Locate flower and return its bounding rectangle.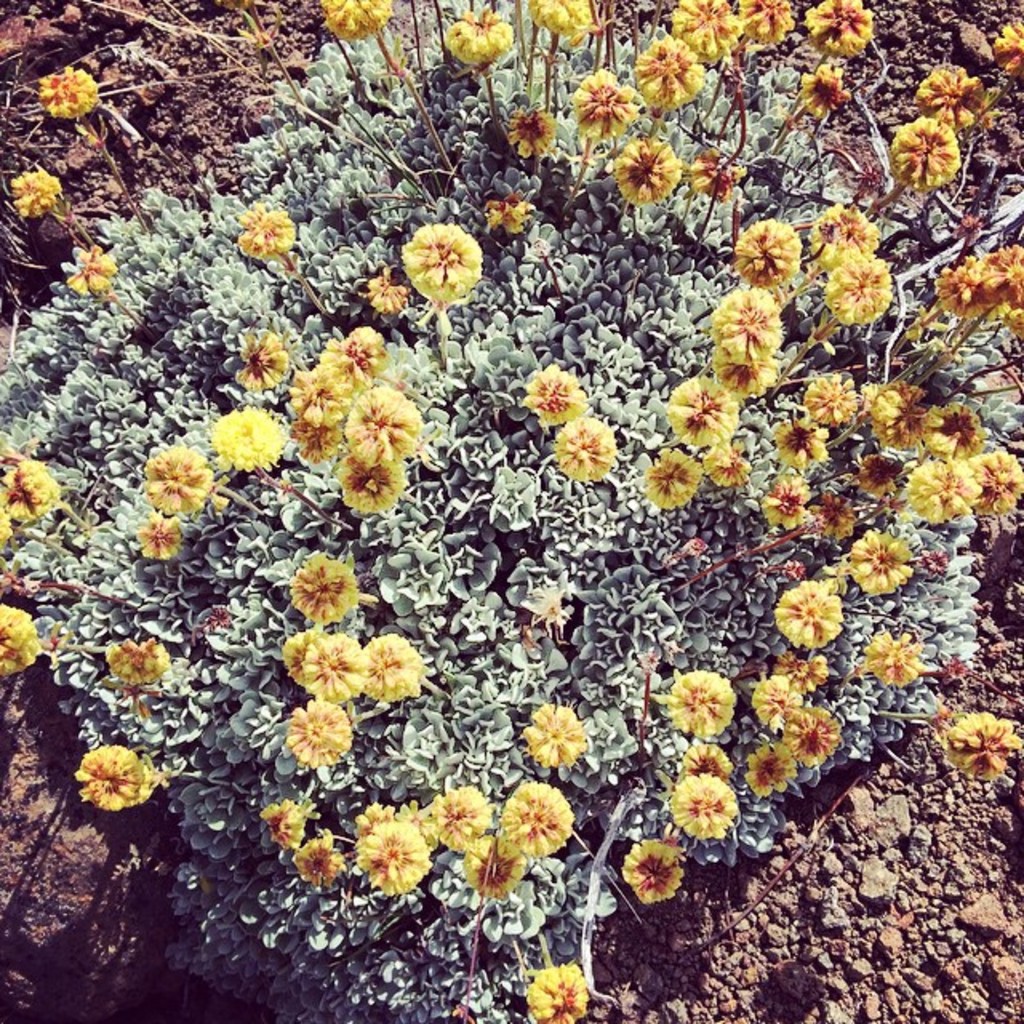
x1=526 y1=0 x2=590 y2=40.
